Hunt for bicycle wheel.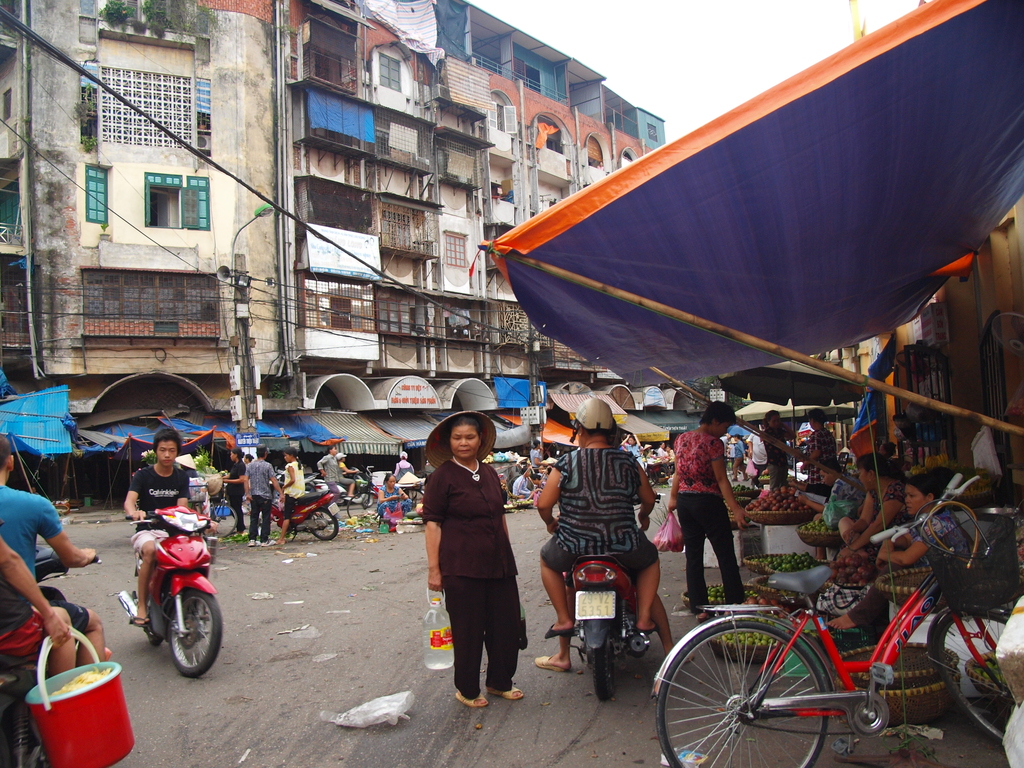
Hunted down at bbox=[303, 511, 337, 550].
